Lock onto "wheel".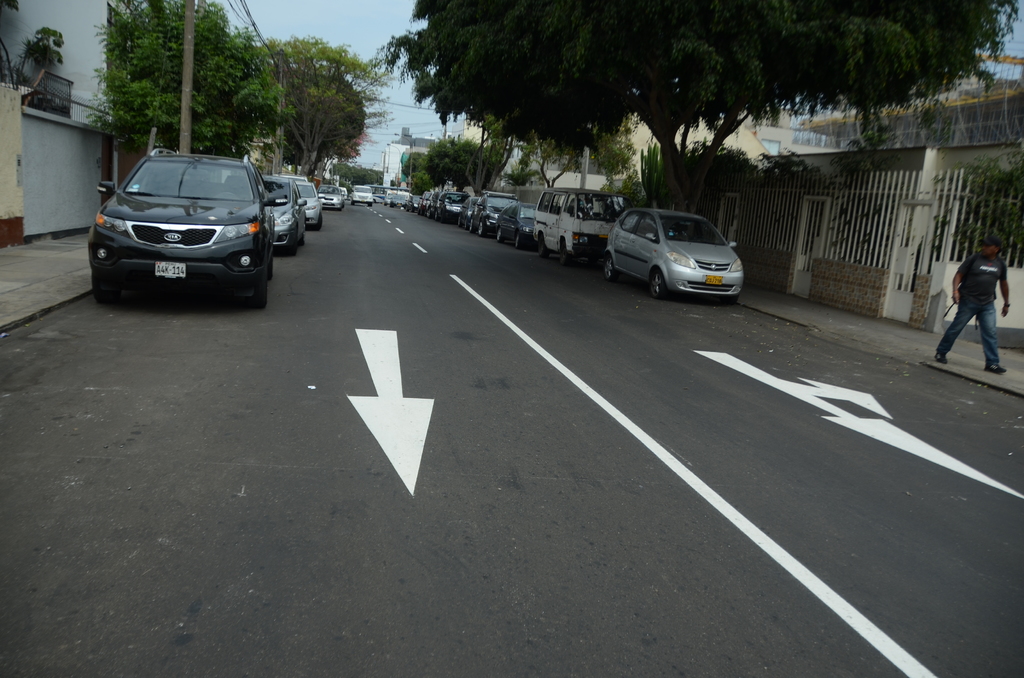
Locked: box(650, 268, 670, 297).
